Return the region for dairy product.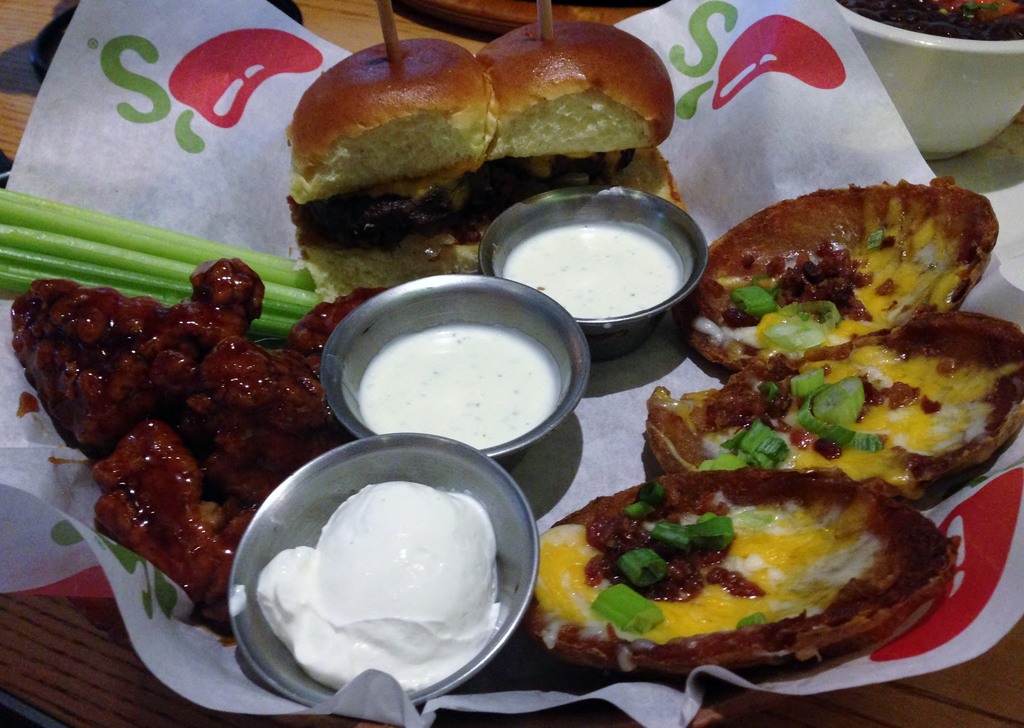
(236,447,516,699).
